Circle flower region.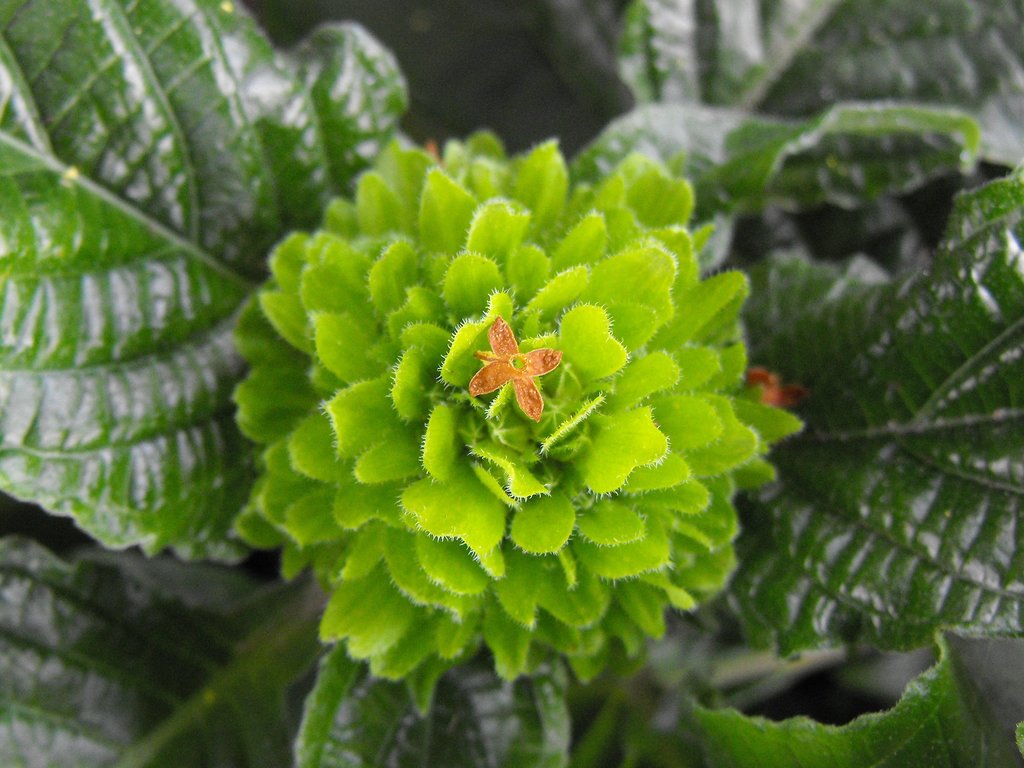
Region: Rect(461, 317, 564, 419).
